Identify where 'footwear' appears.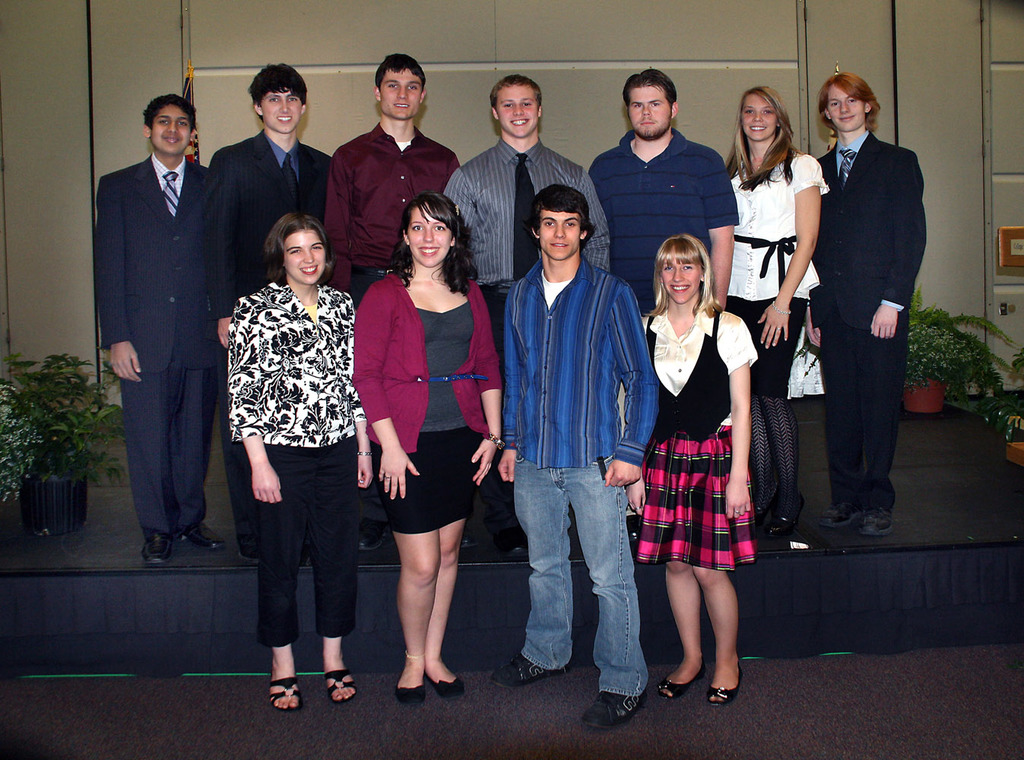
Appears at rect(435, 677, 467, 695).
